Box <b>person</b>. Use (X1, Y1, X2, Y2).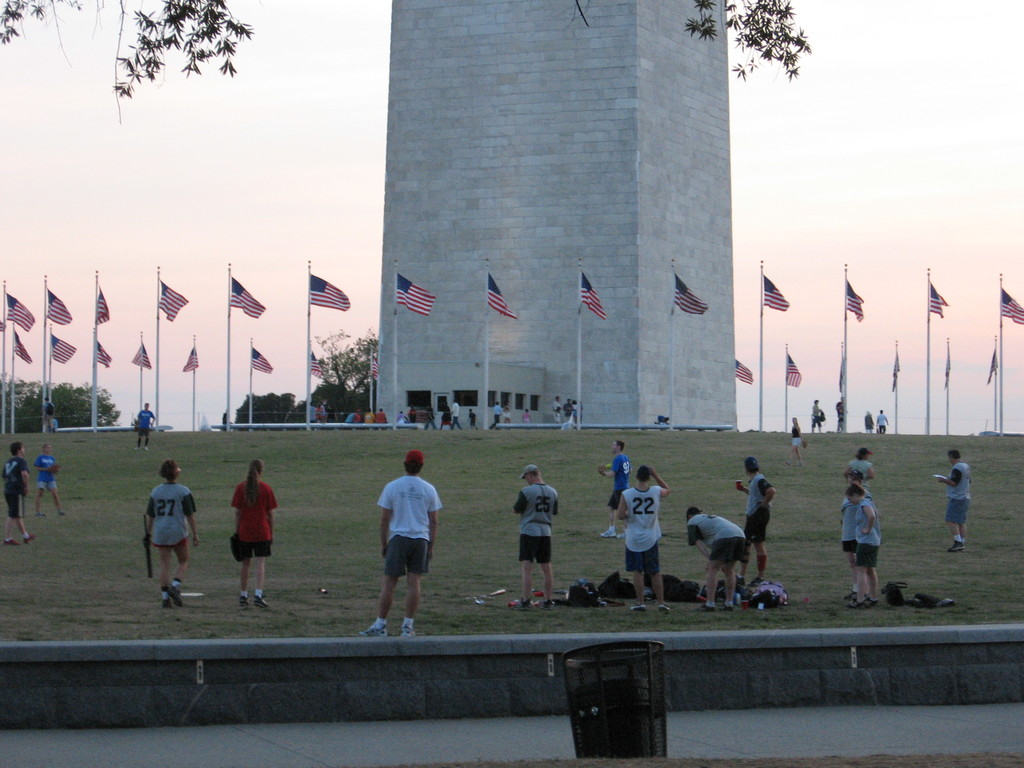
(792, 414, 805, 462).
